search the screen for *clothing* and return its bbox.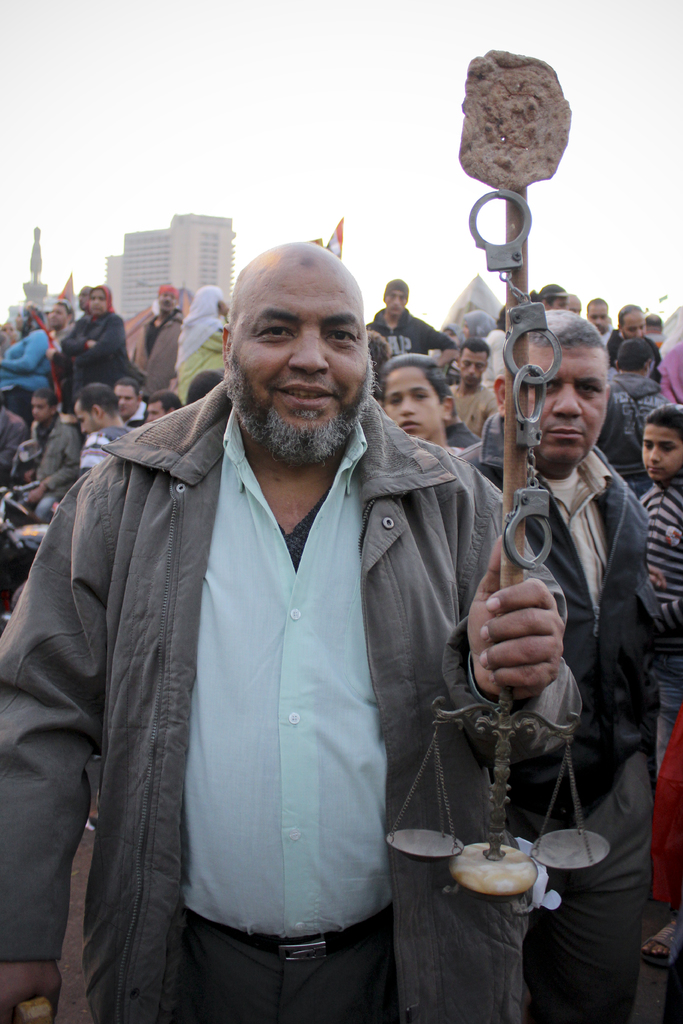
Found: rect(0, 404, 85, 535).
